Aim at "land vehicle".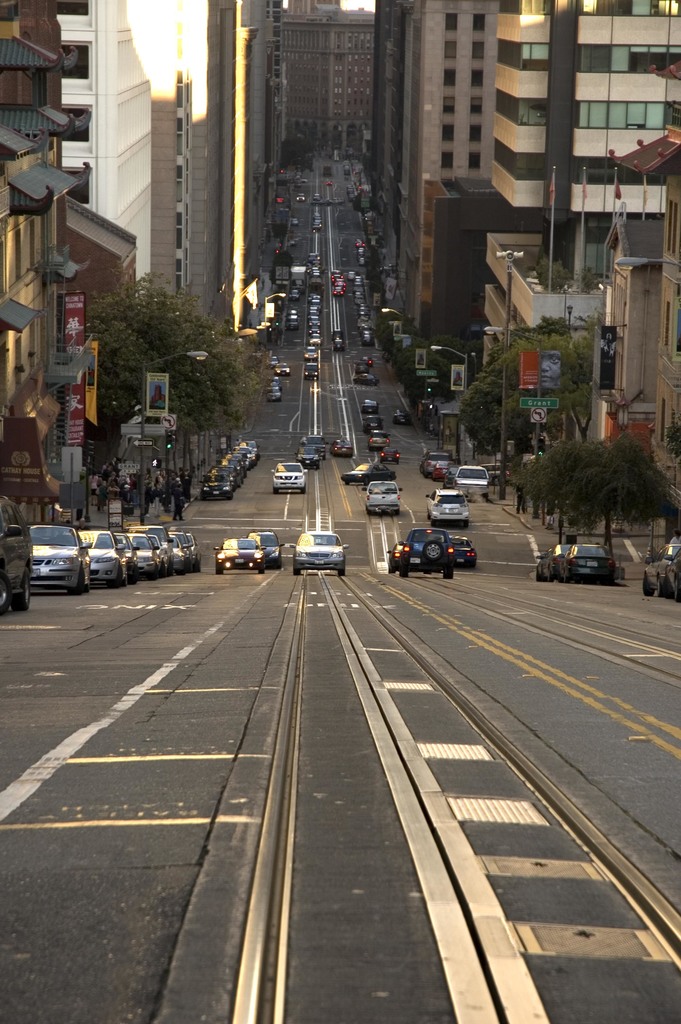
Aimed at (417,449,449,478).
